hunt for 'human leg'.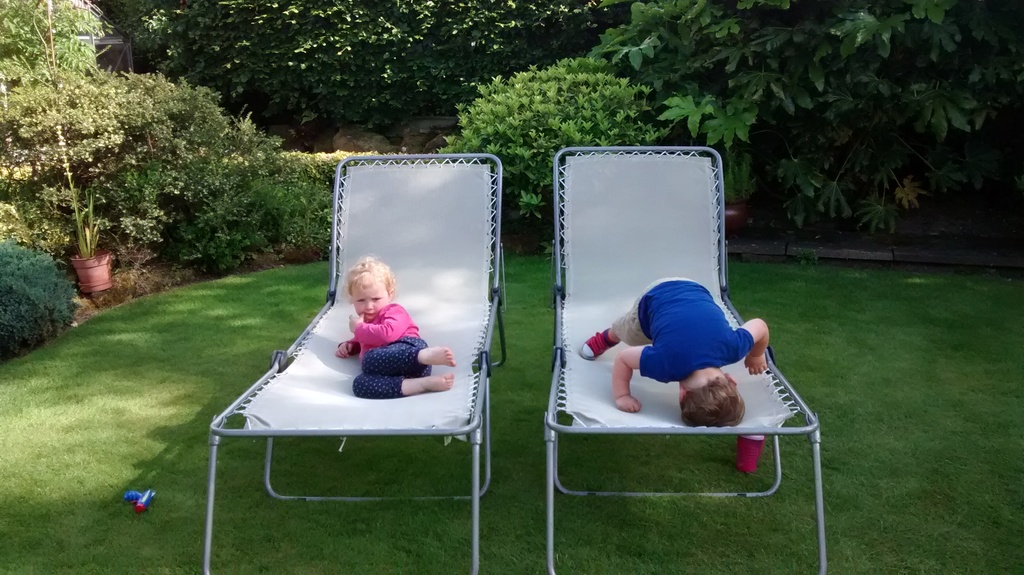
Hunted down at (x1=351, y1=363, x2=454, y2=398).
